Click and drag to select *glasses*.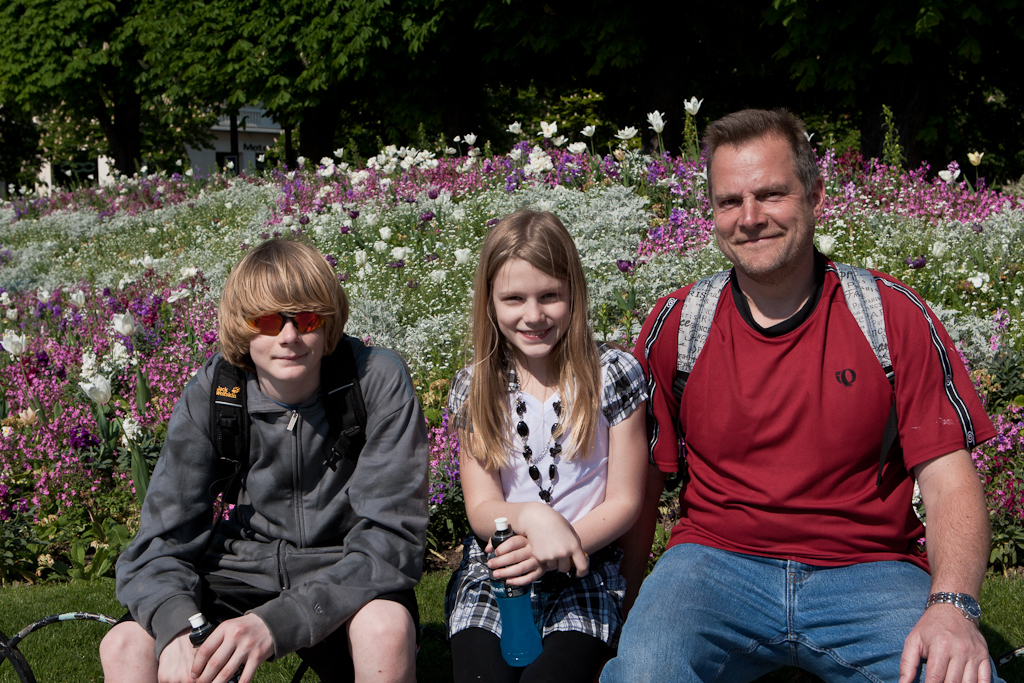
Selection: box=[235, 311, 329, 344].
